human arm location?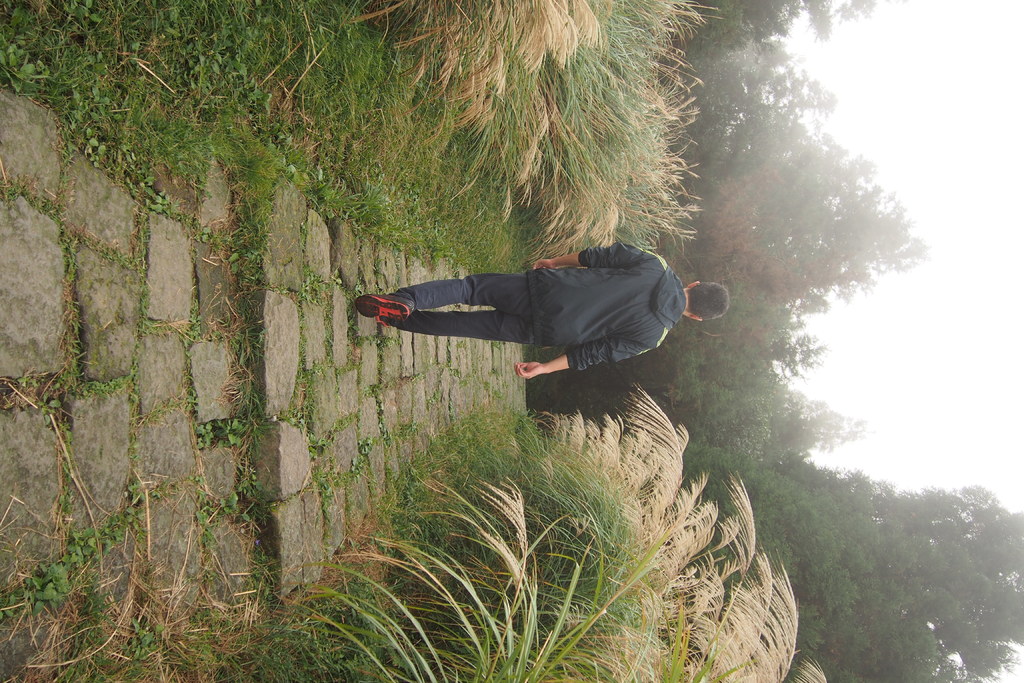
503 334 658 382
